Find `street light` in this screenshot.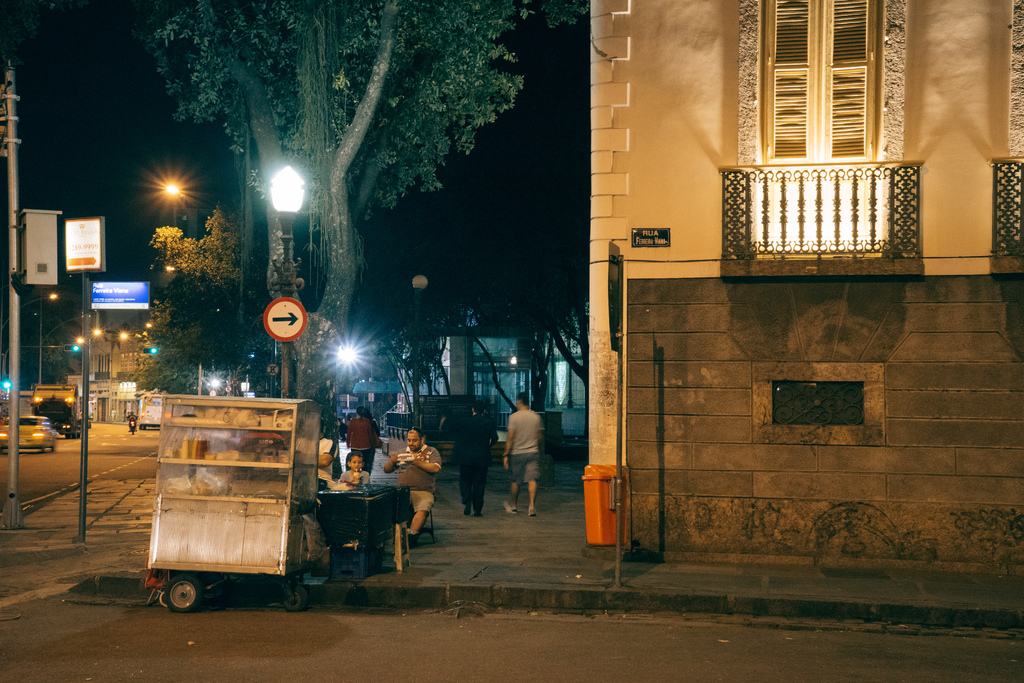
The bounding box for `street light` is (409, 273, 430, 427).
